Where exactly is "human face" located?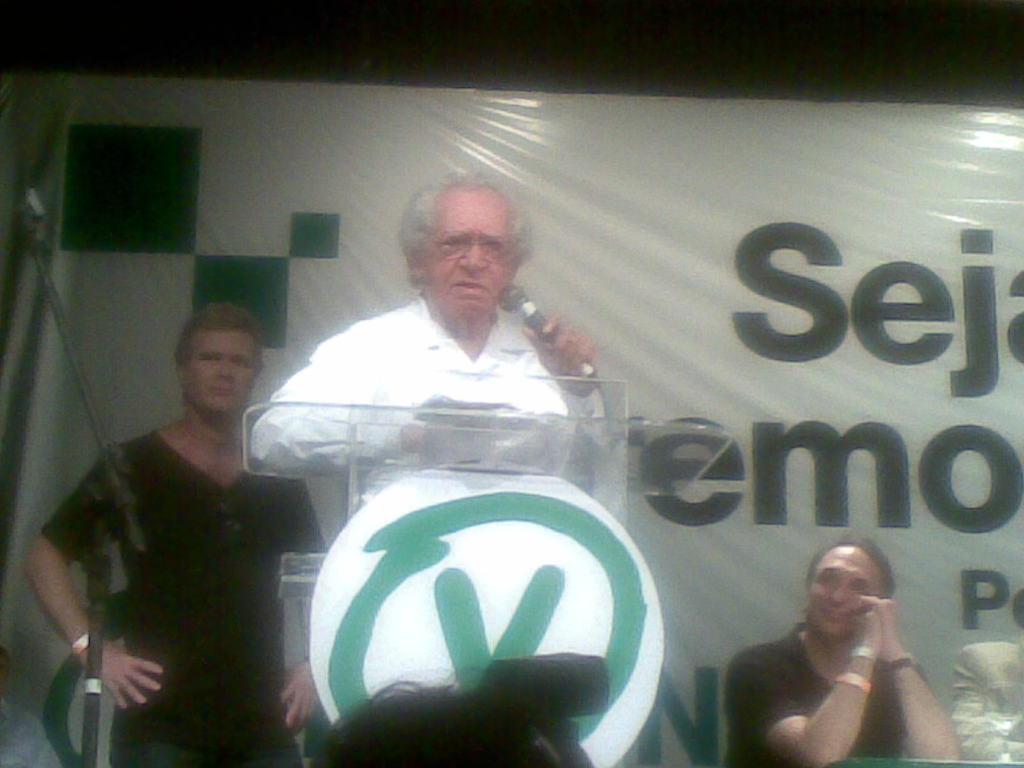
Its bounding box is 179:327:265:425.
